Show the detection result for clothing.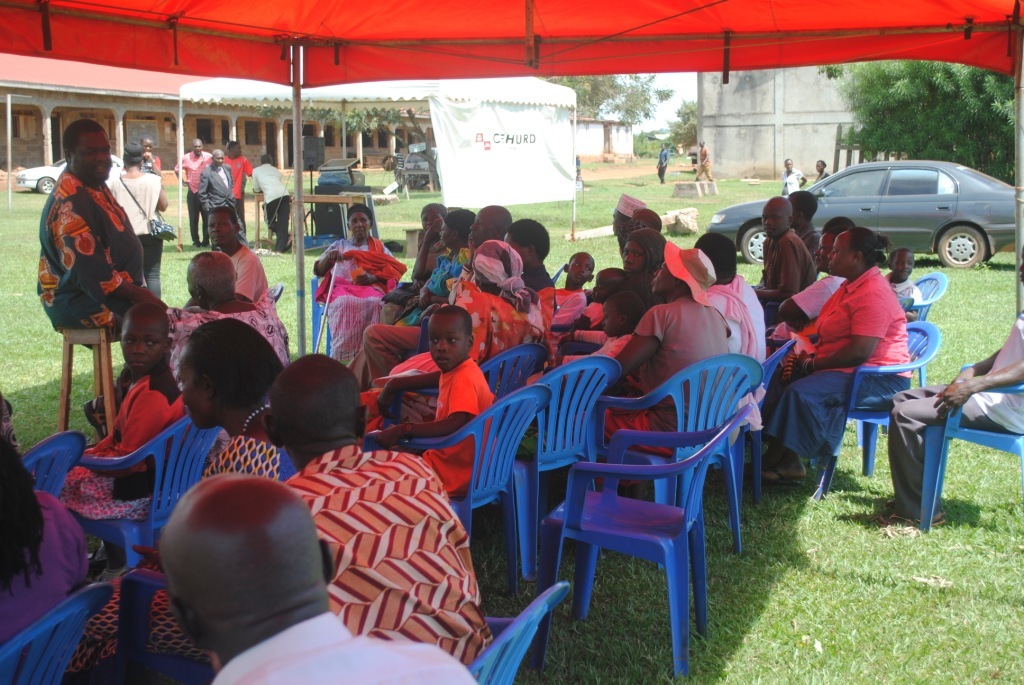
{"left": 704, "top": 268, "right": 771, "bottom": 449}.
